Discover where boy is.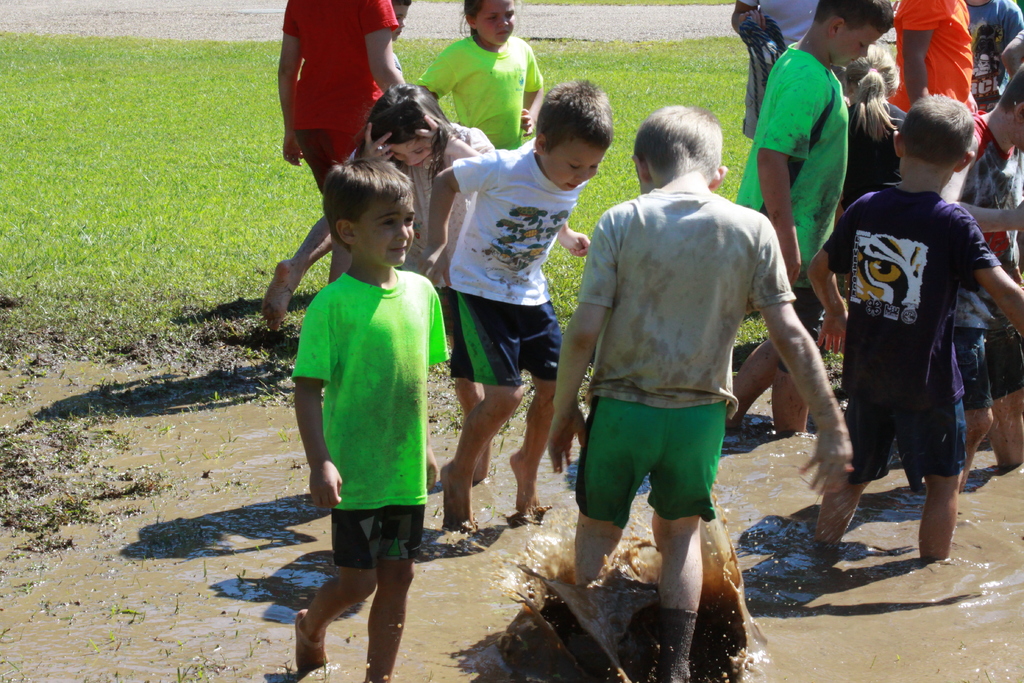
Discovered at 289/159/451/682.
